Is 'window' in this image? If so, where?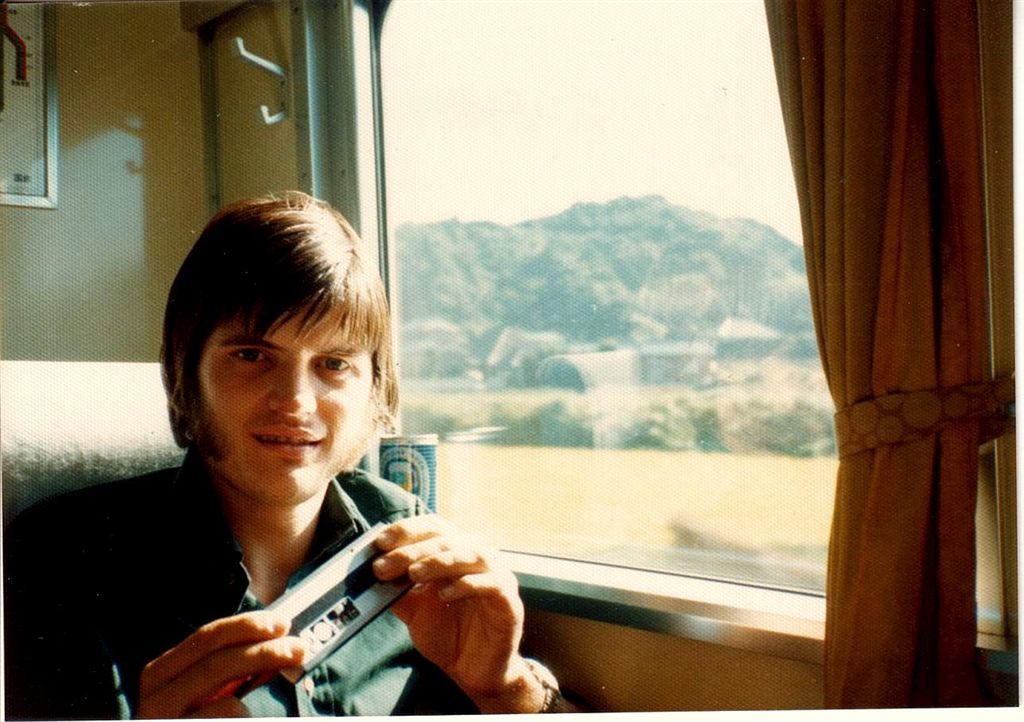
Yes, at bbox(372, 0, 825, 601).
